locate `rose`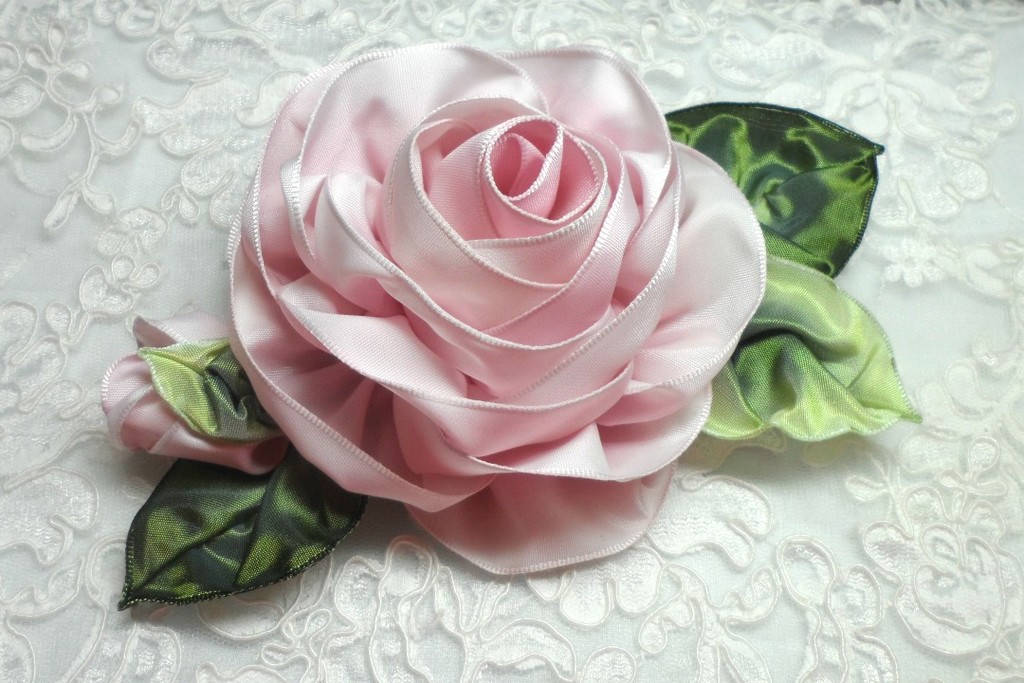
x1=226, y1=41, x2=767, y2=578
